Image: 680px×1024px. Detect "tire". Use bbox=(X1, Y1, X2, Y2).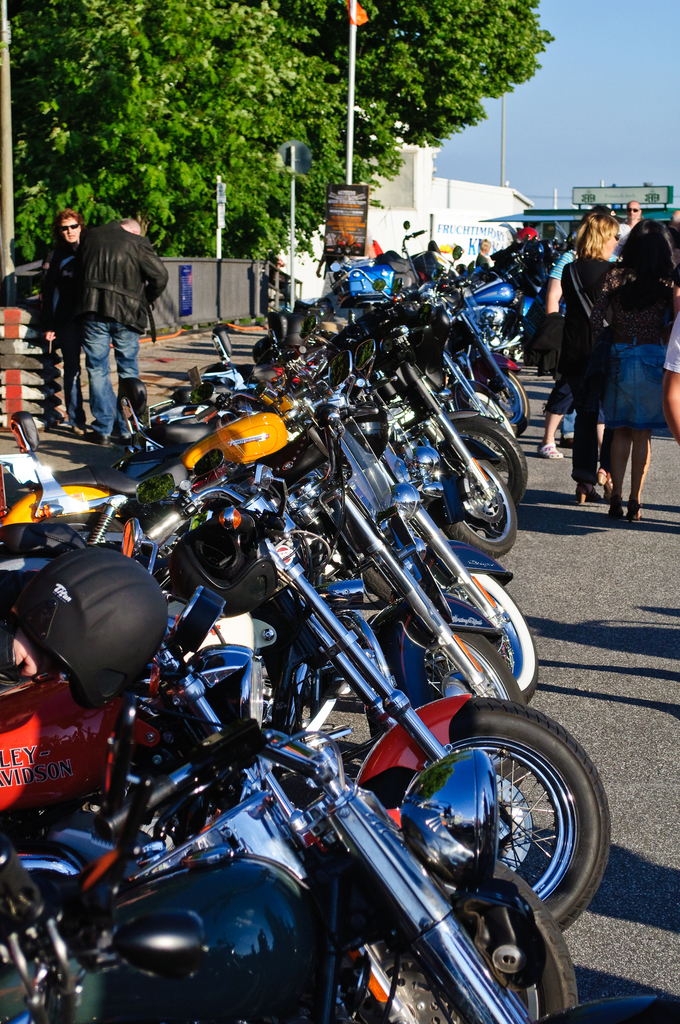
bbox=(422, 554, 541, 701).
